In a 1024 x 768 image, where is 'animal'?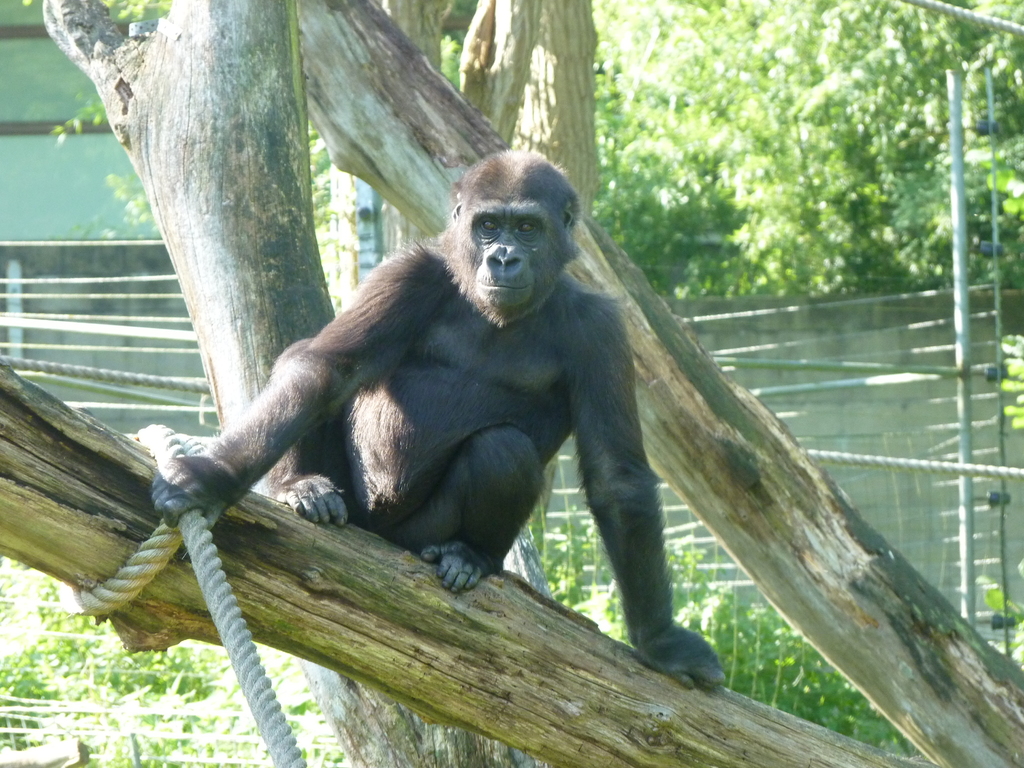
149 150 724 691.
